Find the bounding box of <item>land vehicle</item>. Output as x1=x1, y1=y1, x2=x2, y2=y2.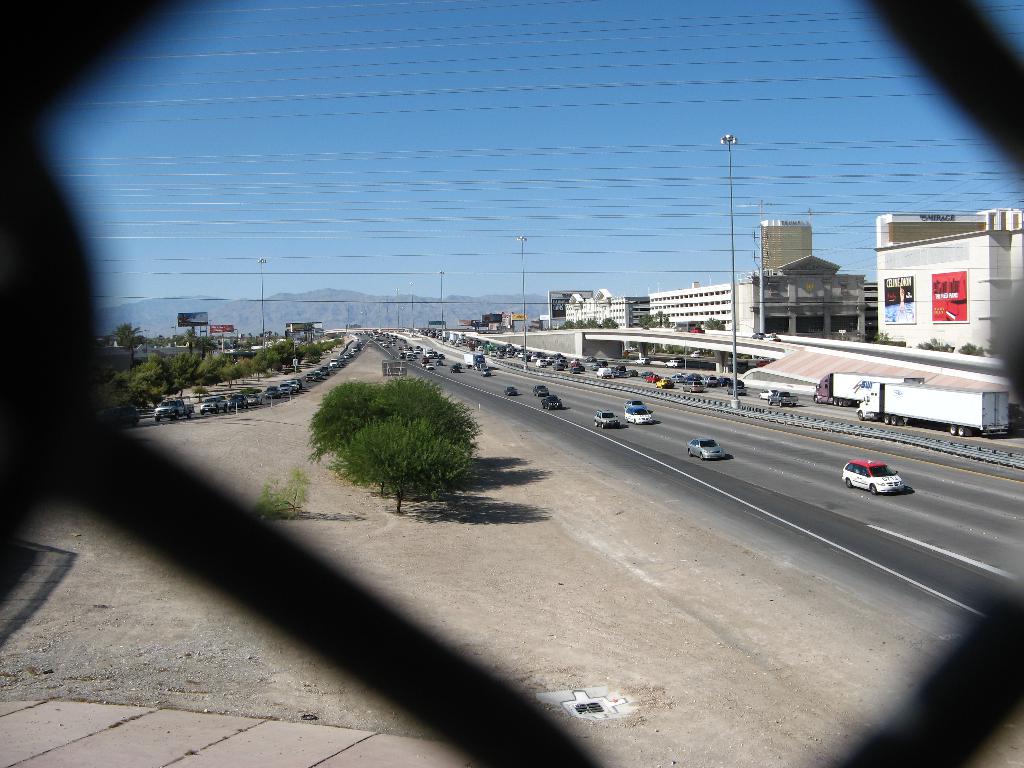
x1=480, y1=367, x2=492, y2=377.
